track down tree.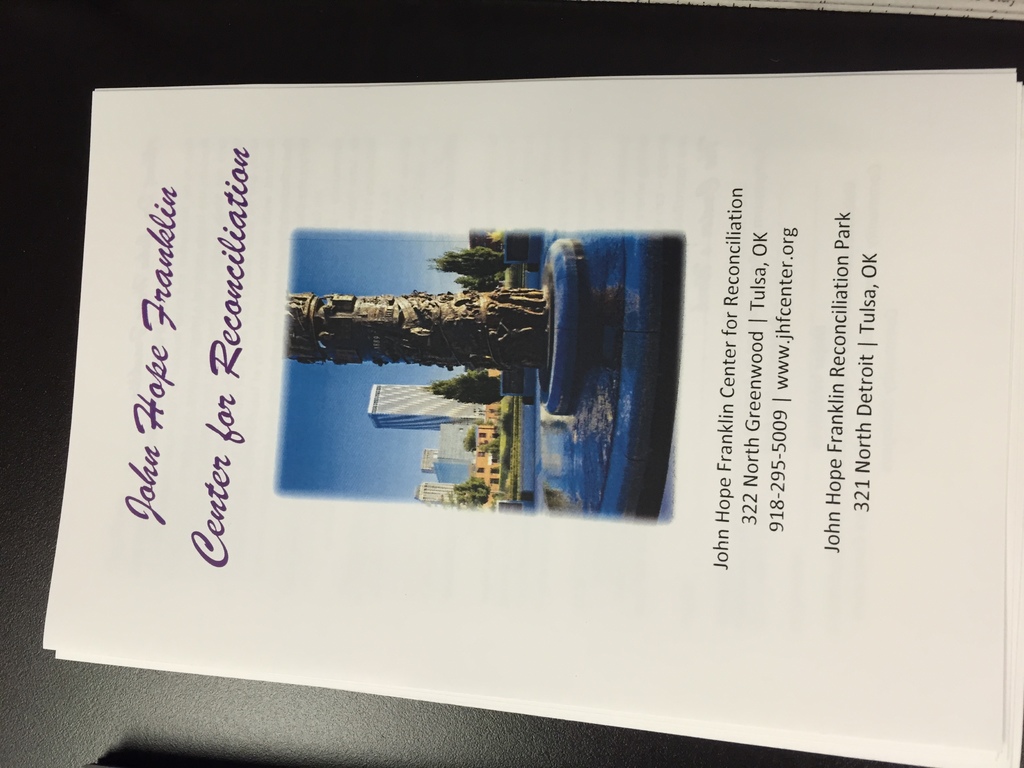
Tracked to Rect(424, 364, 502, 406).
